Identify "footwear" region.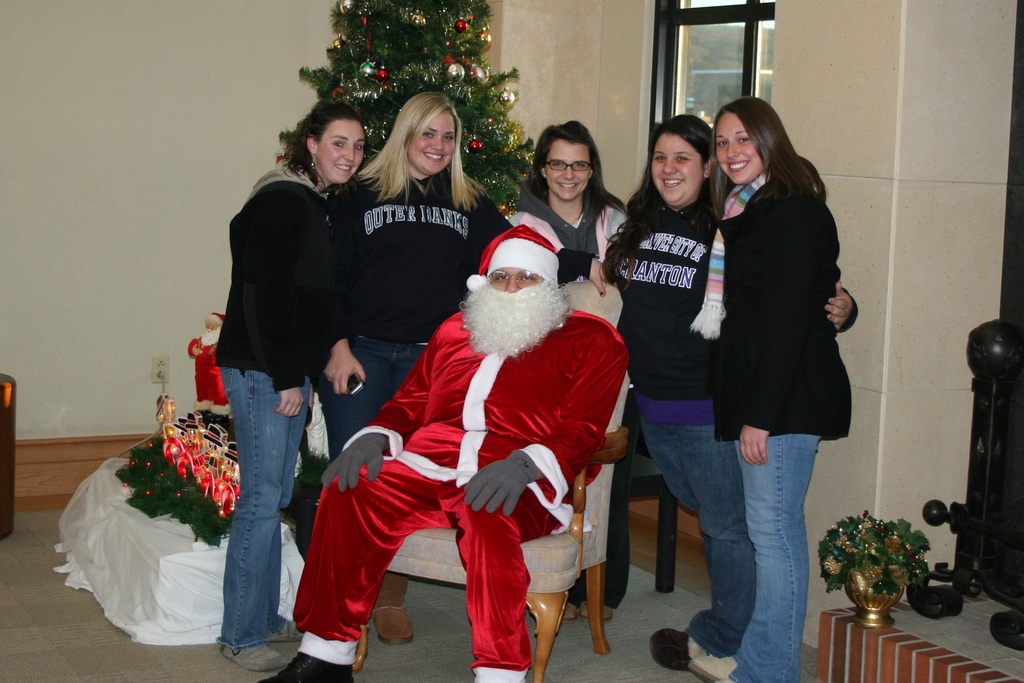
Region: 262/651/354/682.
